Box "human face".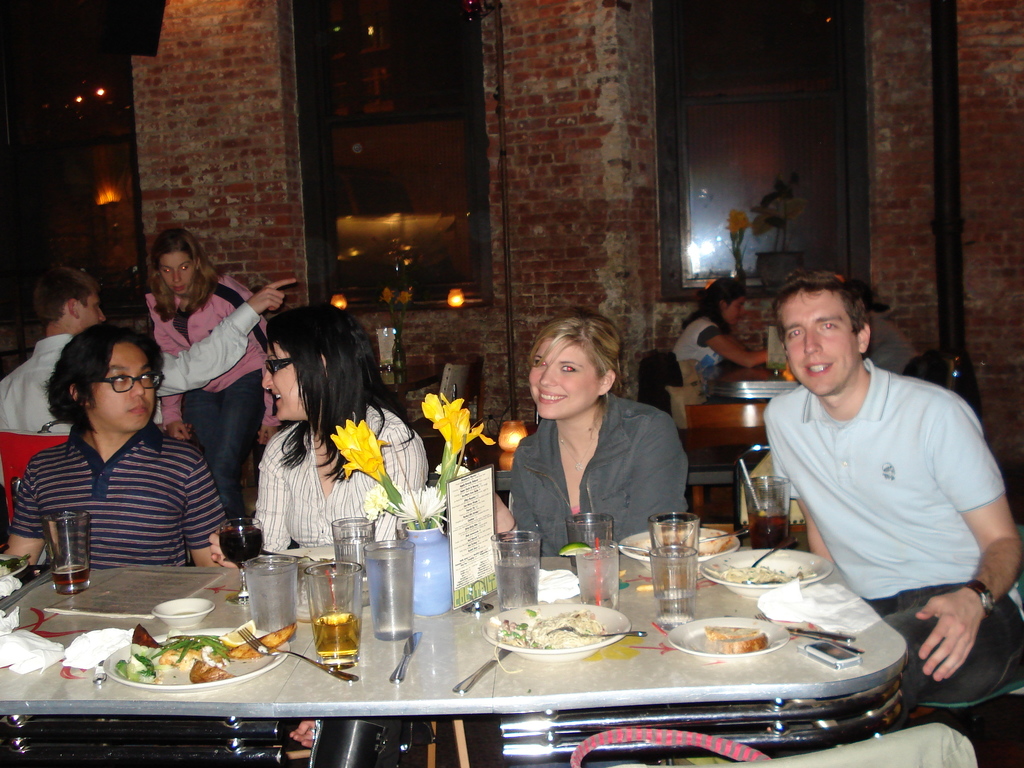
box=[157, 257, 201, 297].
